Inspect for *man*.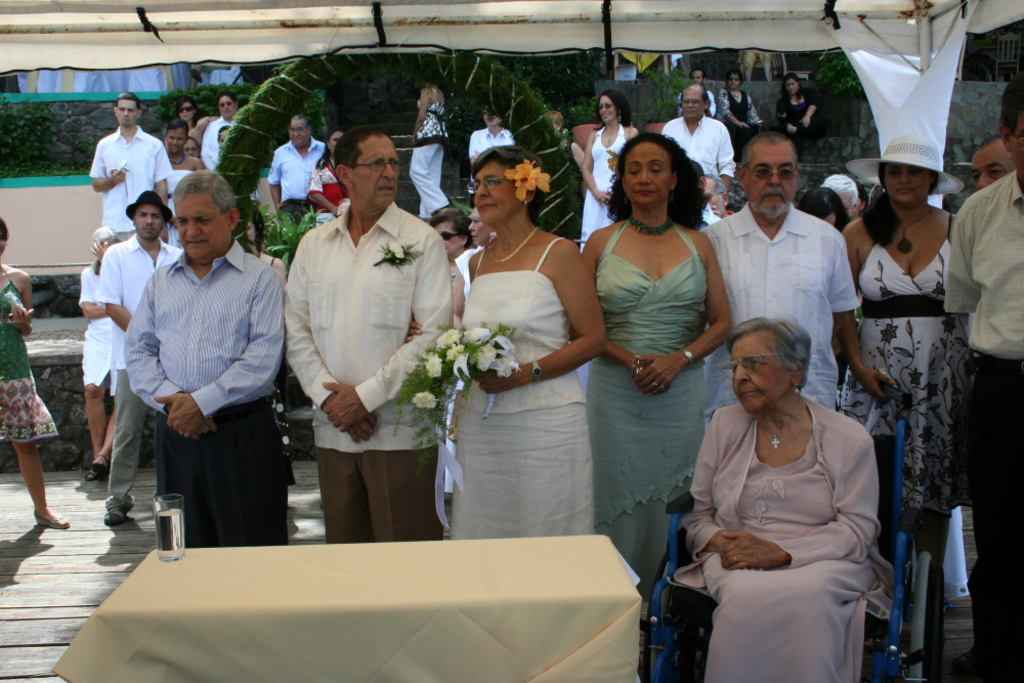
Inspection: 197, 90, 243, 162.
